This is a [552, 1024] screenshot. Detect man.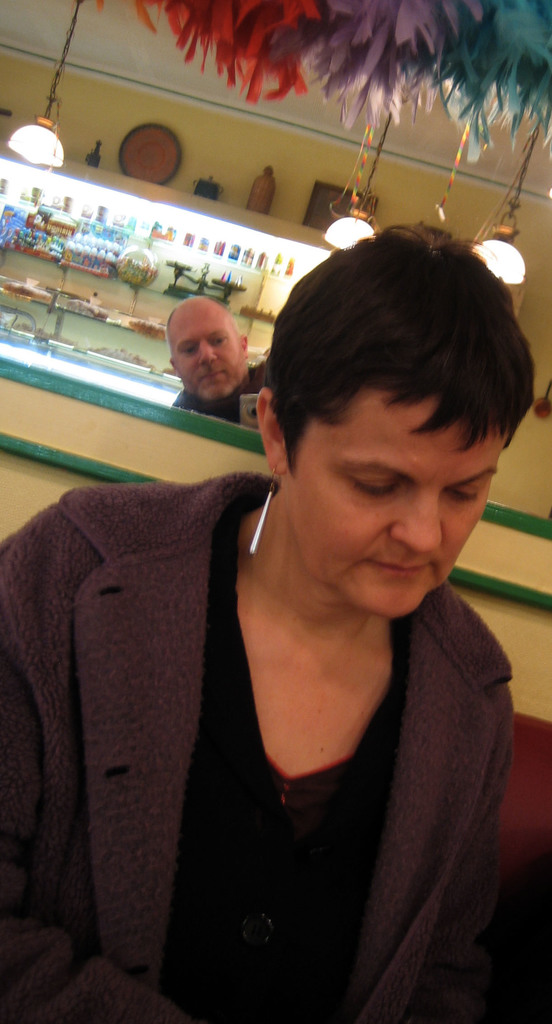
x1=147, y1=287, x2=275, y2=431.
